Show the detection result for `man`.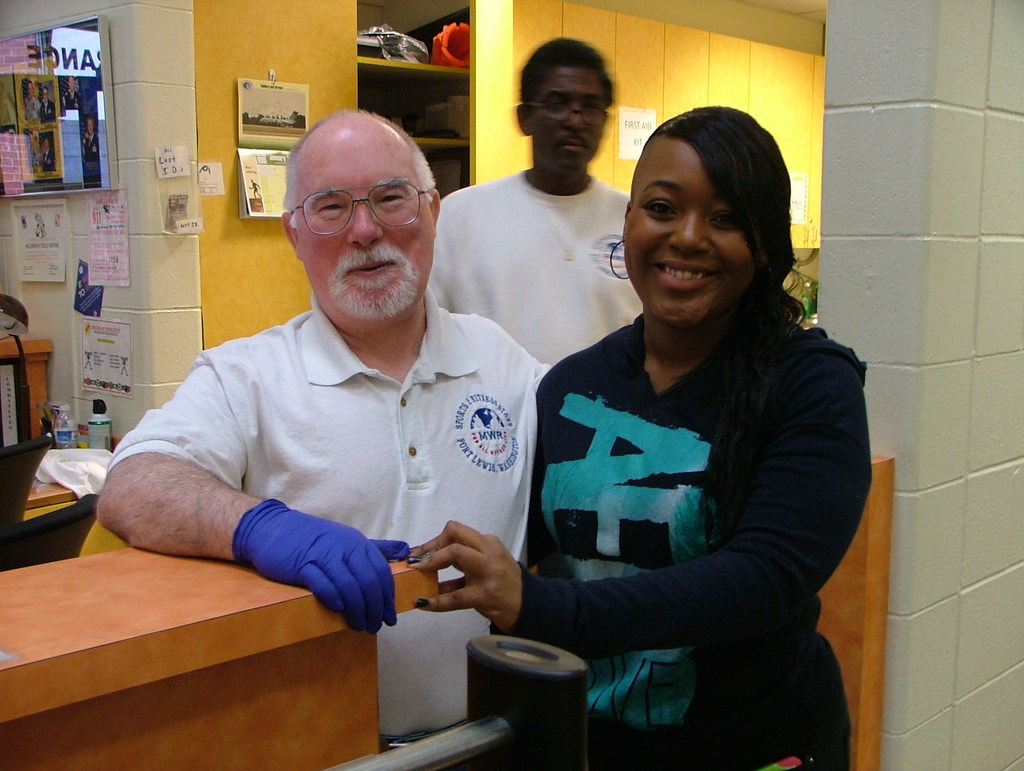
region(428, 37, 647, 364).
